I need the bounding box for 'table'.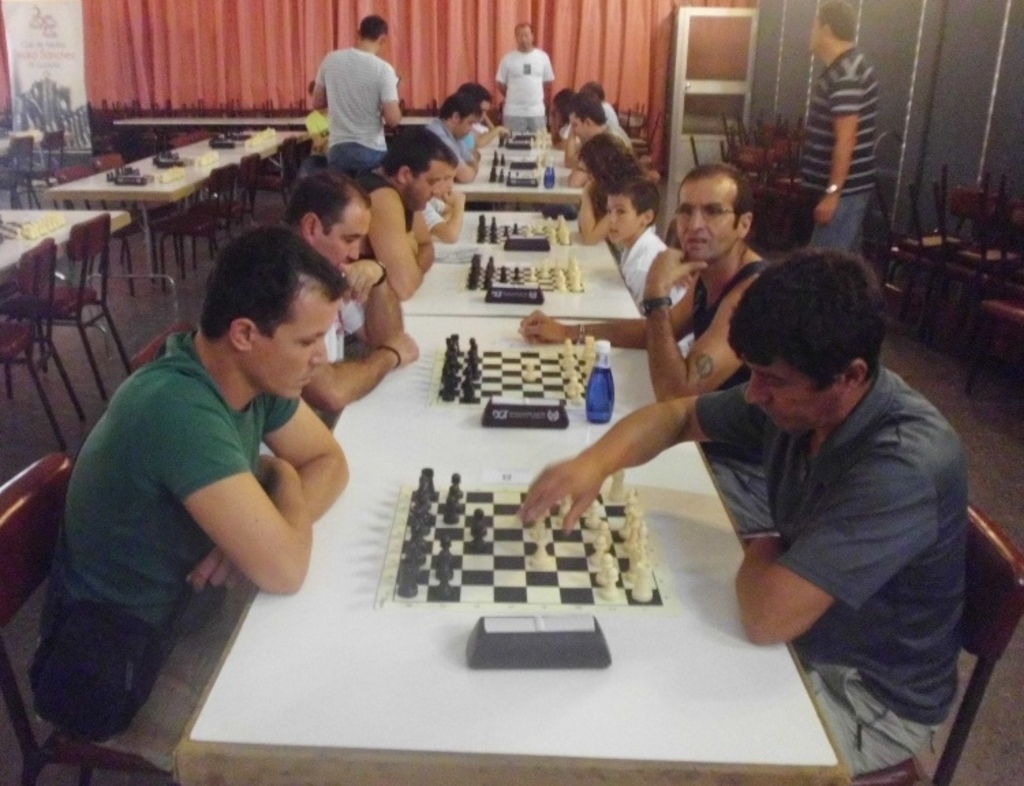
Here it is: <region>168, 310, 878, 785</region>.
